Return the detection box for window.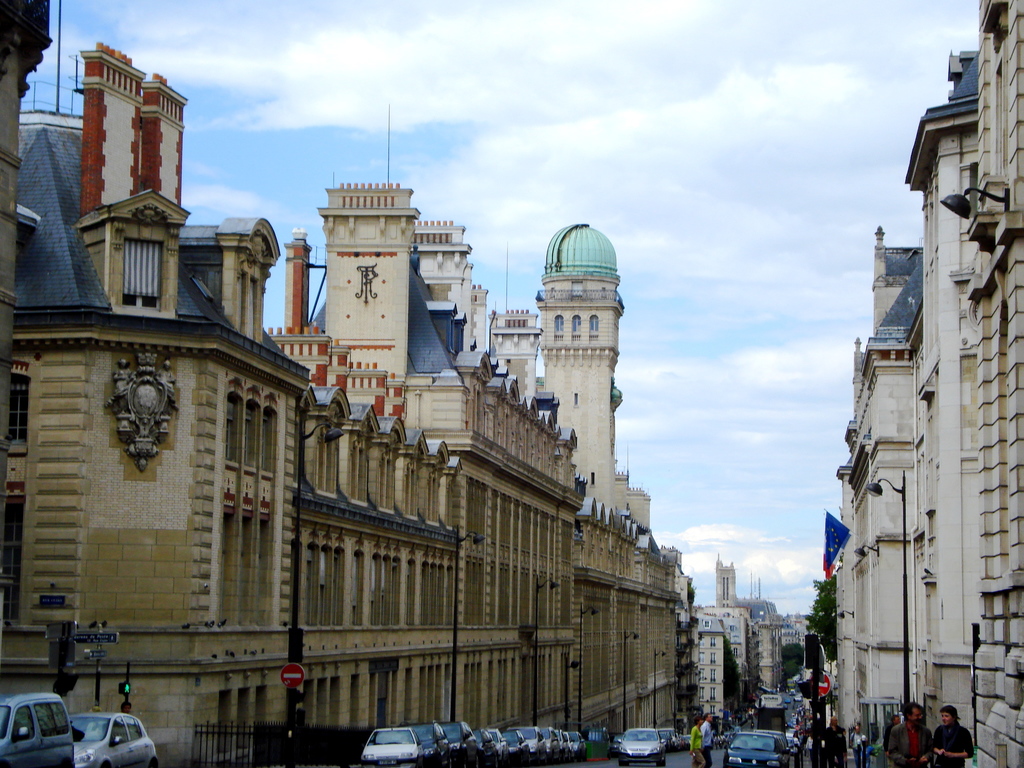
(710, 638, 720, 647).
